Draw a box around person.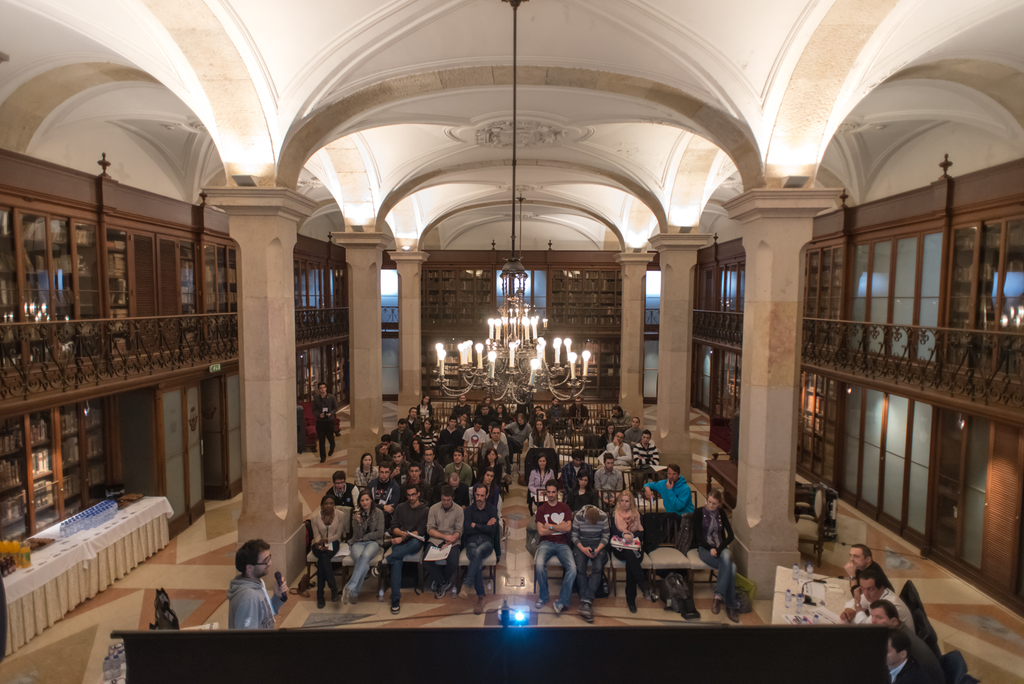
bbox=[228, 539, 287, 632].
